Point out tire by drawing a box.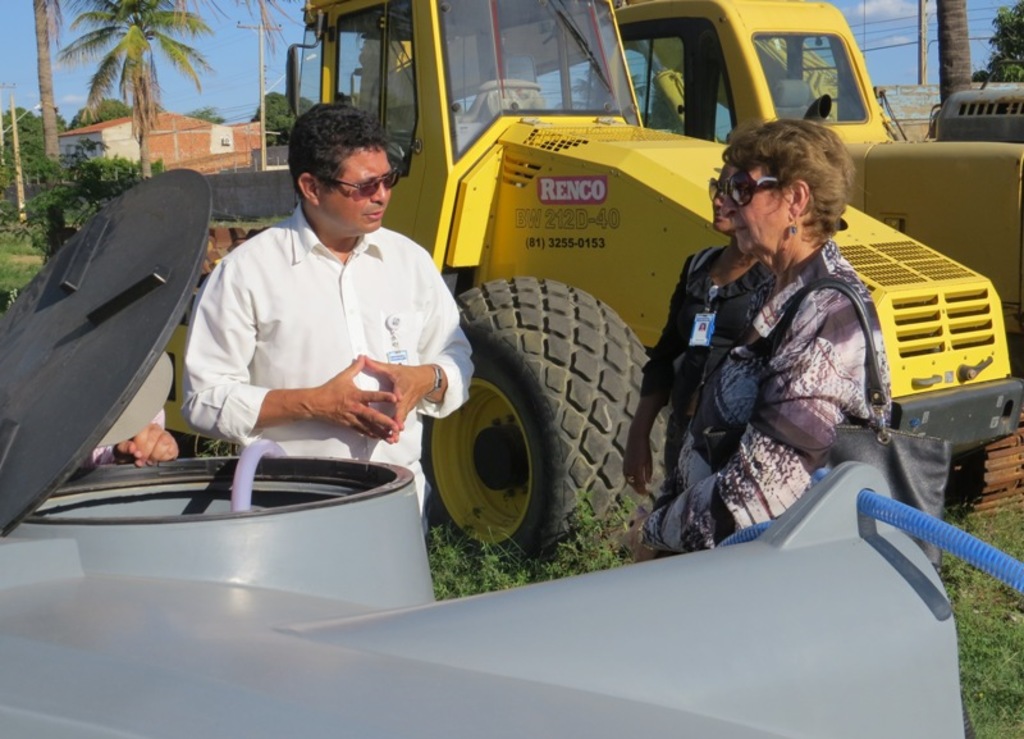
918/441/988/507.
